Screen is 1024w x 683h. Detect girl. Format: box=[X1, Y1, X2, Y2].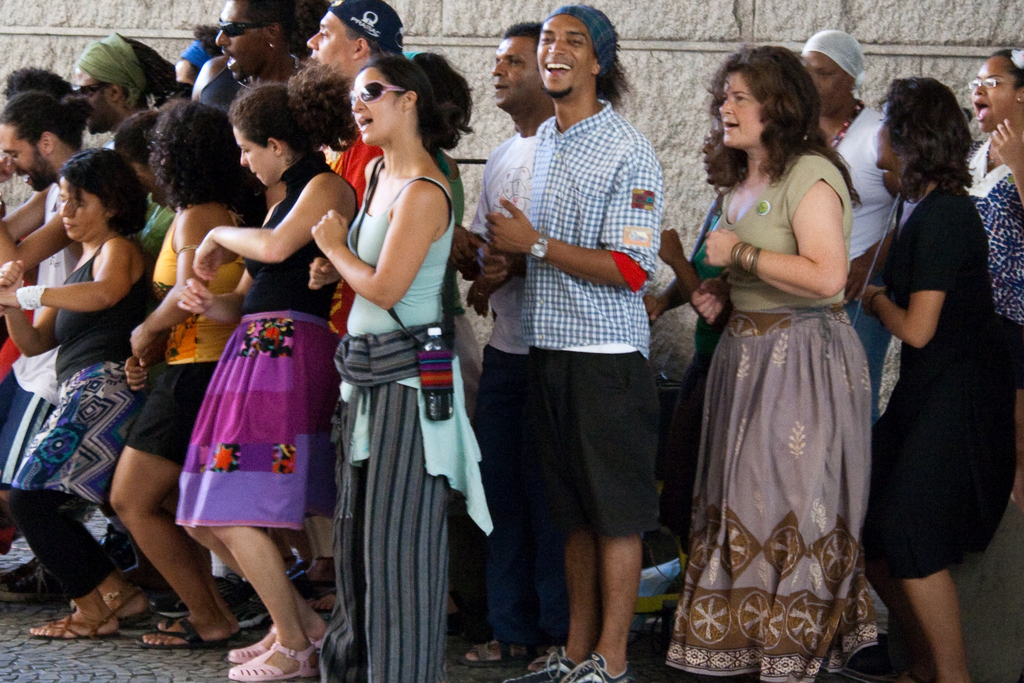
box=[947, 45, 1023, 390].
